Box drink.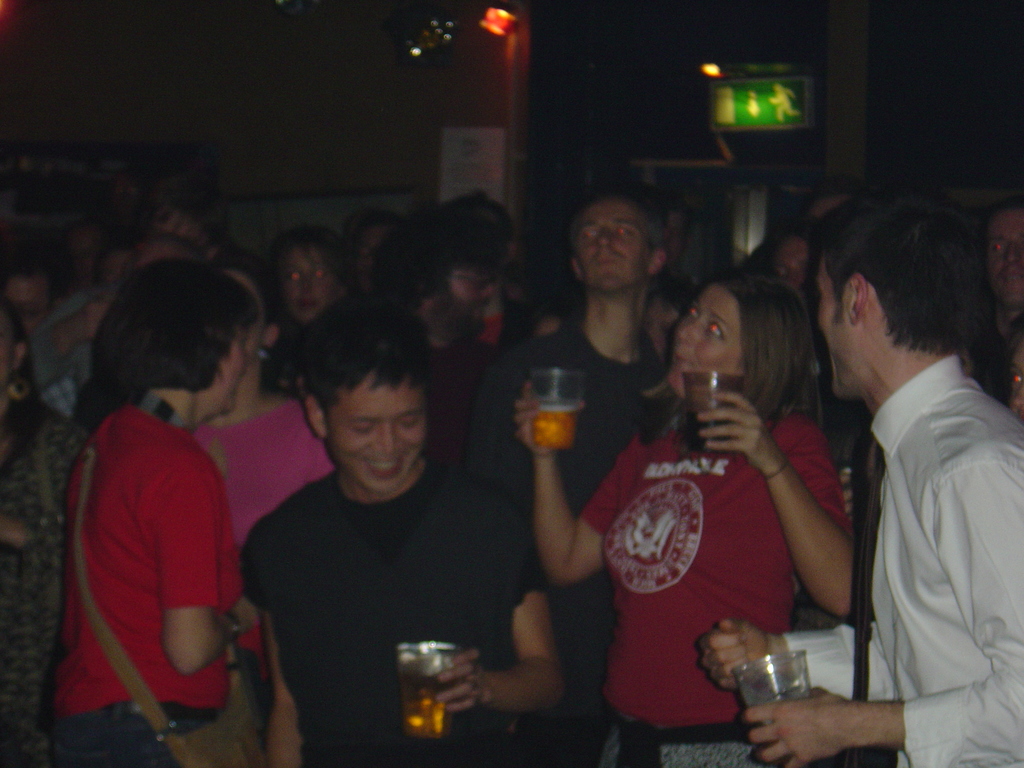
BBox(399, 669, 445, 732).
